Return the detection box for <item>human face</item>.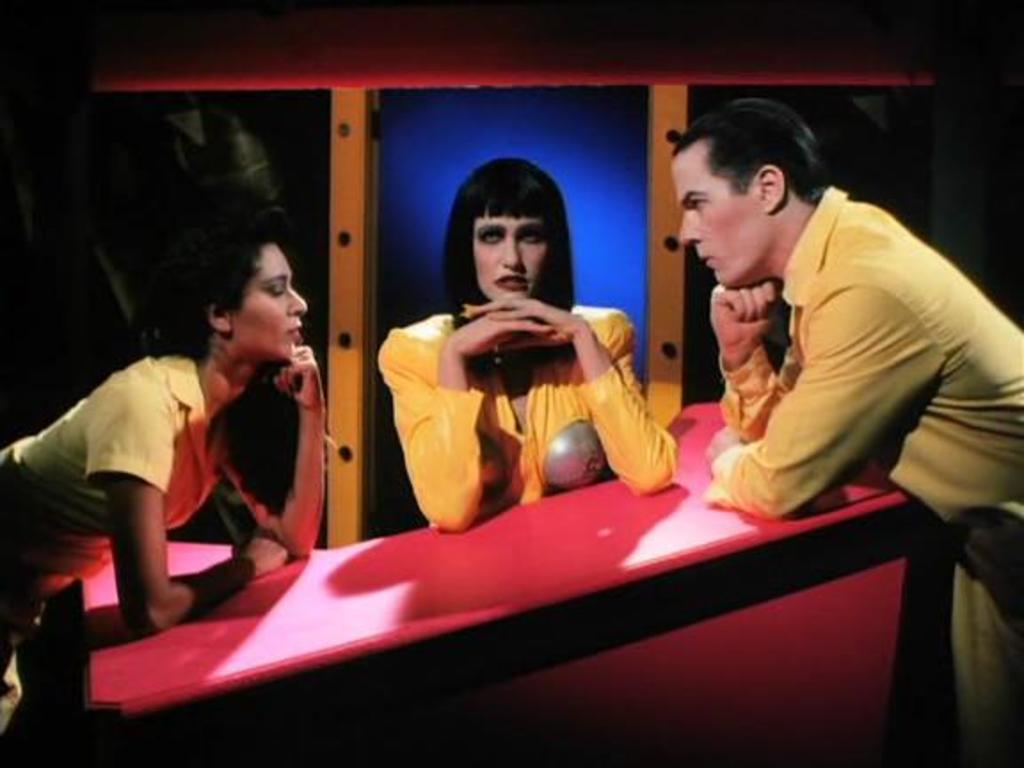
crop(473, 217, 551, 302).
